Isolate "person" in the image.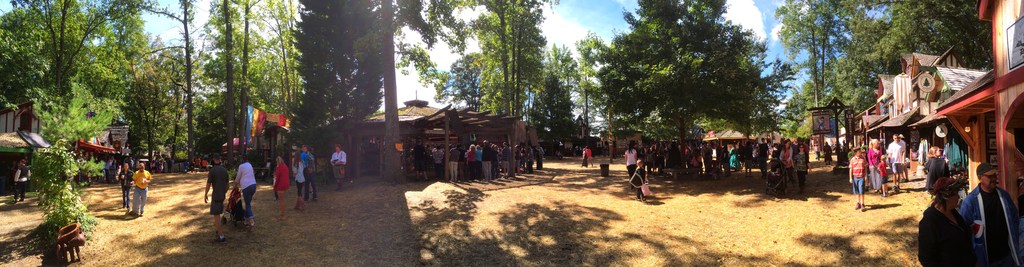
Isolated region: box(961, 168, 1023, 265).
